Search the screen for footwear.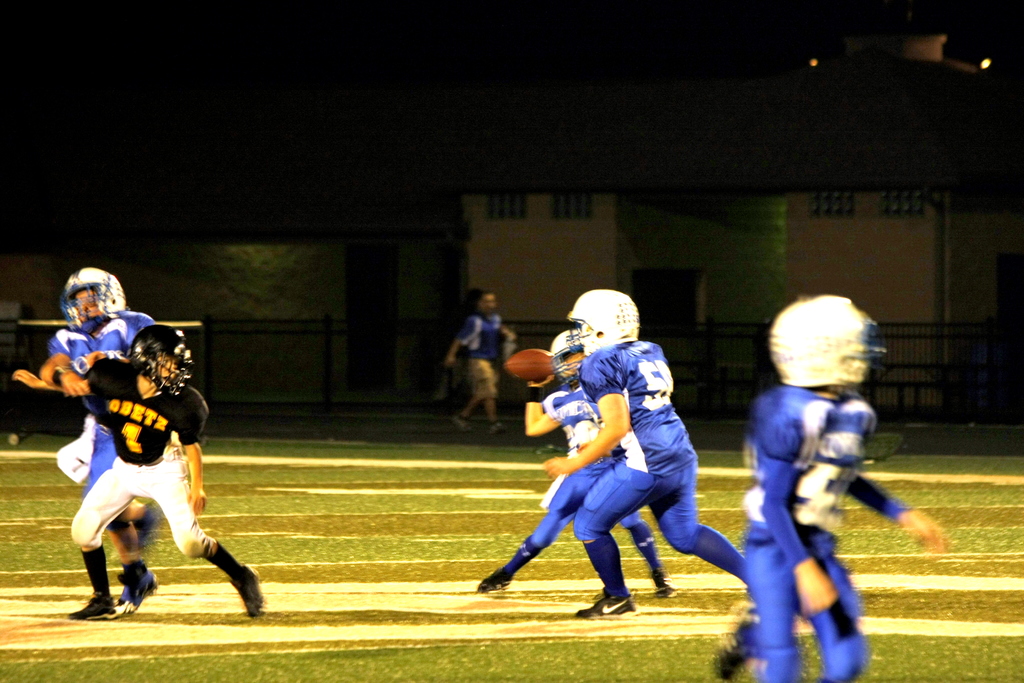
Found at bbox=(81, 571, 148, 627).
